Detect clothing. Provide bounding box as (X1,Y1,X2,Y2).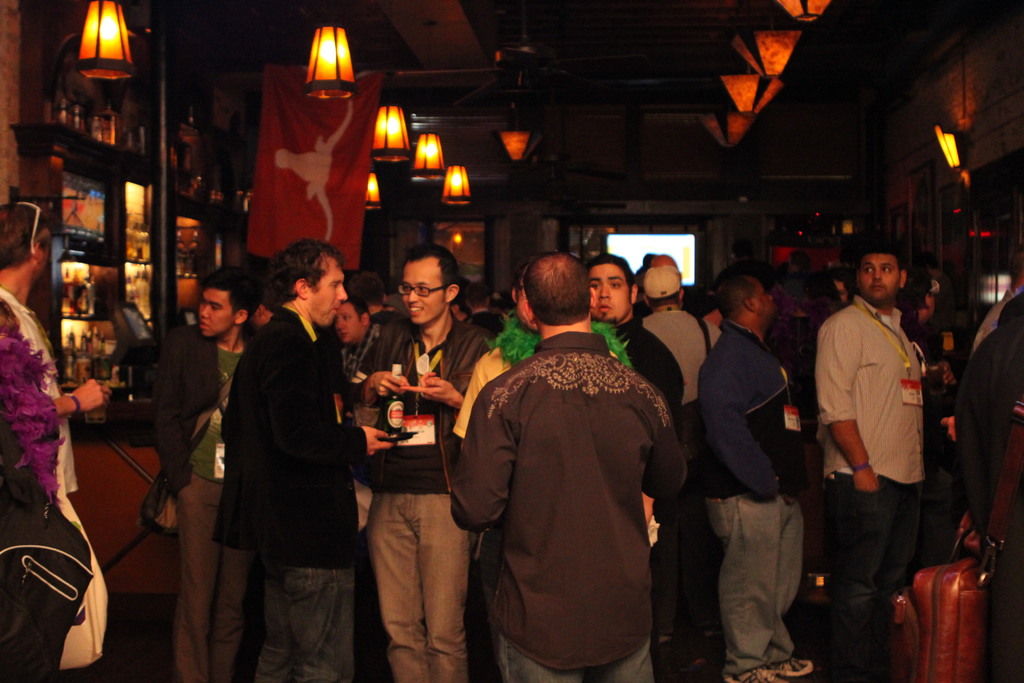
(682,313,804,663).
